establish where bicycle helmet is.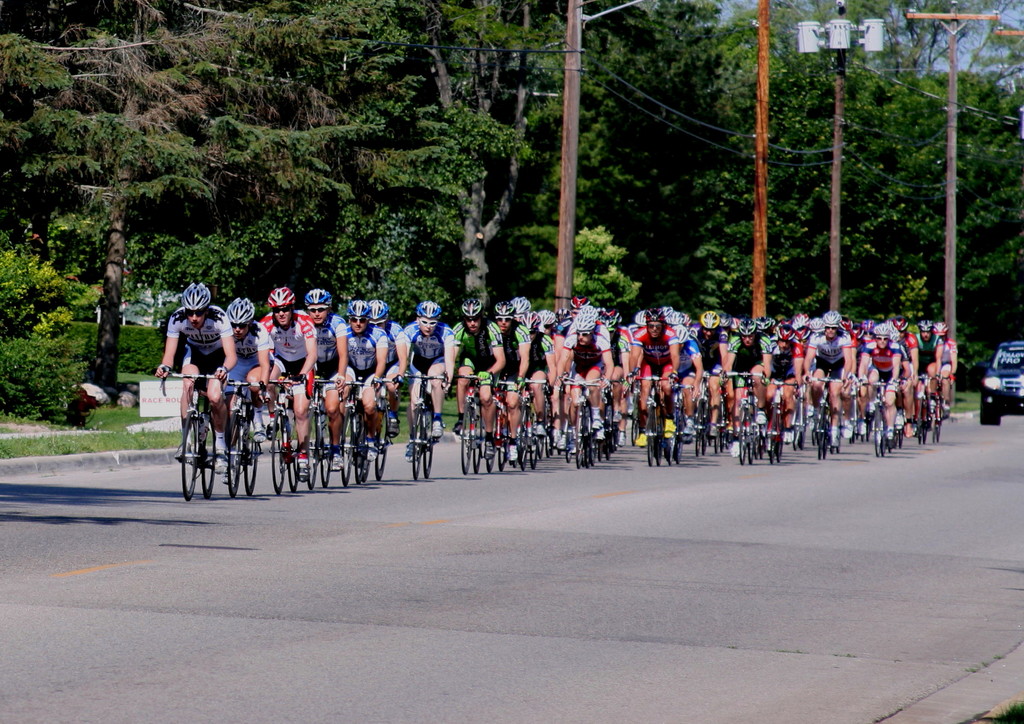
Established at [512, 300, 531, 316].
